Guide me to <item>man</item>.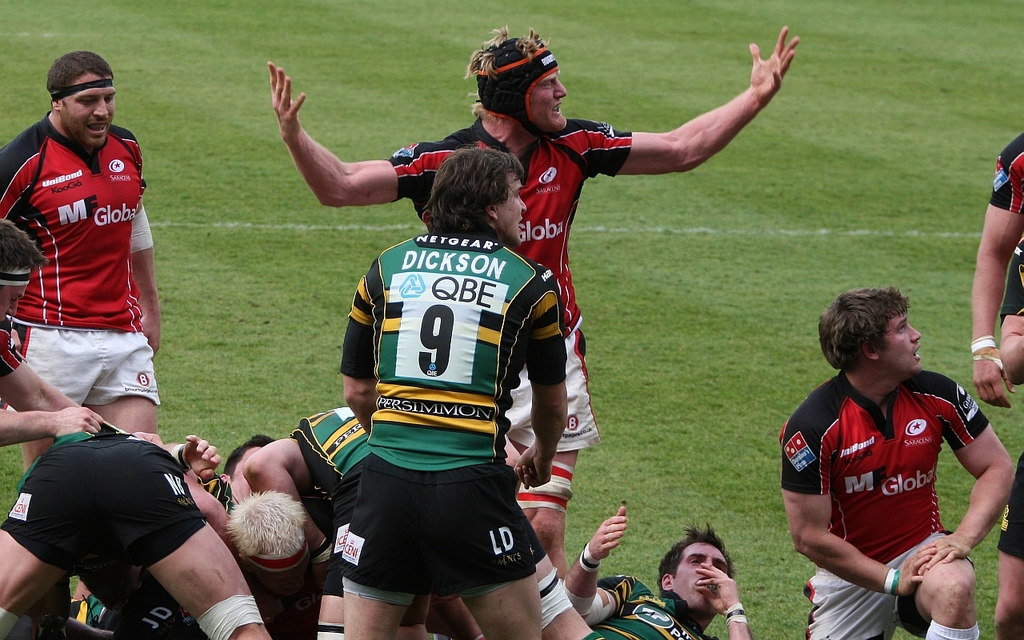
Guidance: pyautogui.locateOnScreen(0, 418, 291, 639).
